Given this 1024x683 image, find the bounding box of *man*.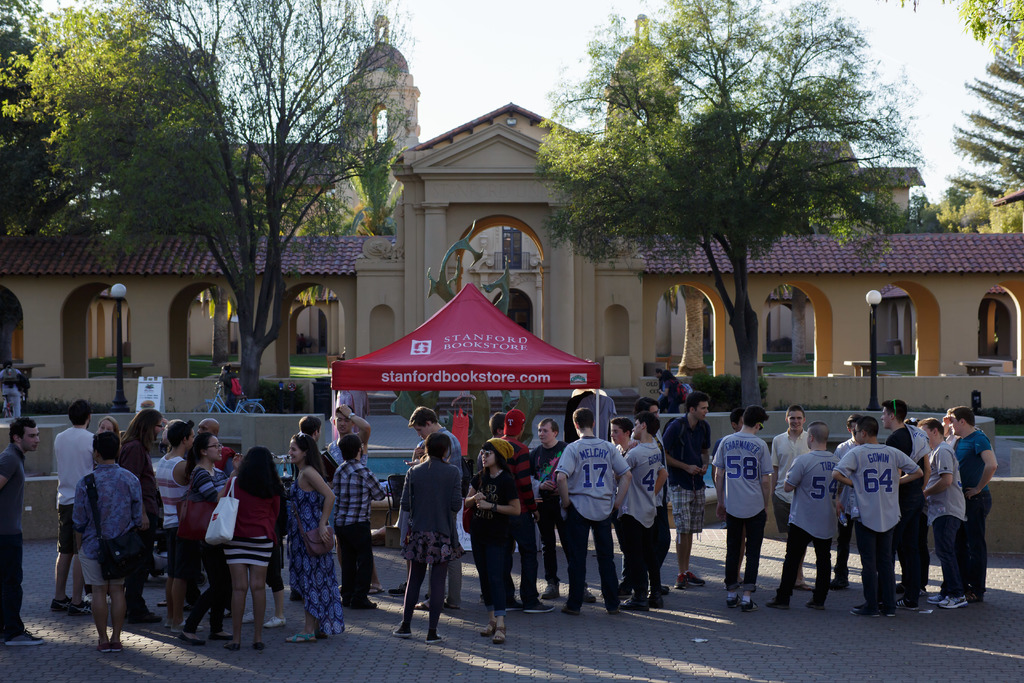
[x1=0, y1=412, x2=42, y2=648].
